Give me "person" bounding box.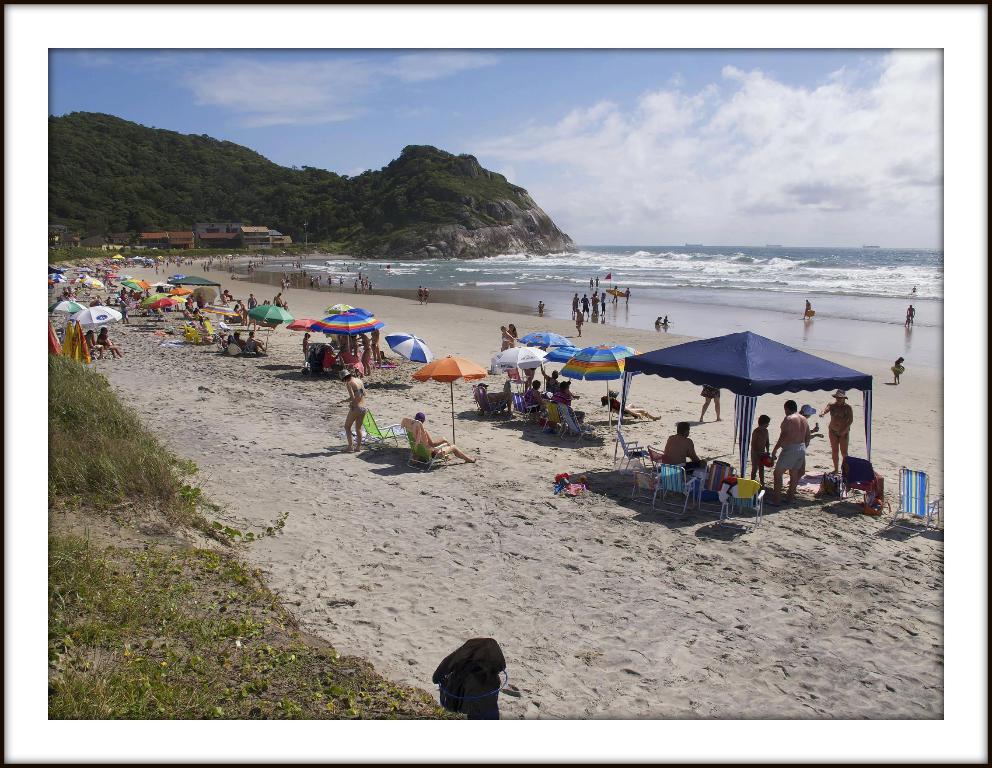
[912, 284, 921, 293].
